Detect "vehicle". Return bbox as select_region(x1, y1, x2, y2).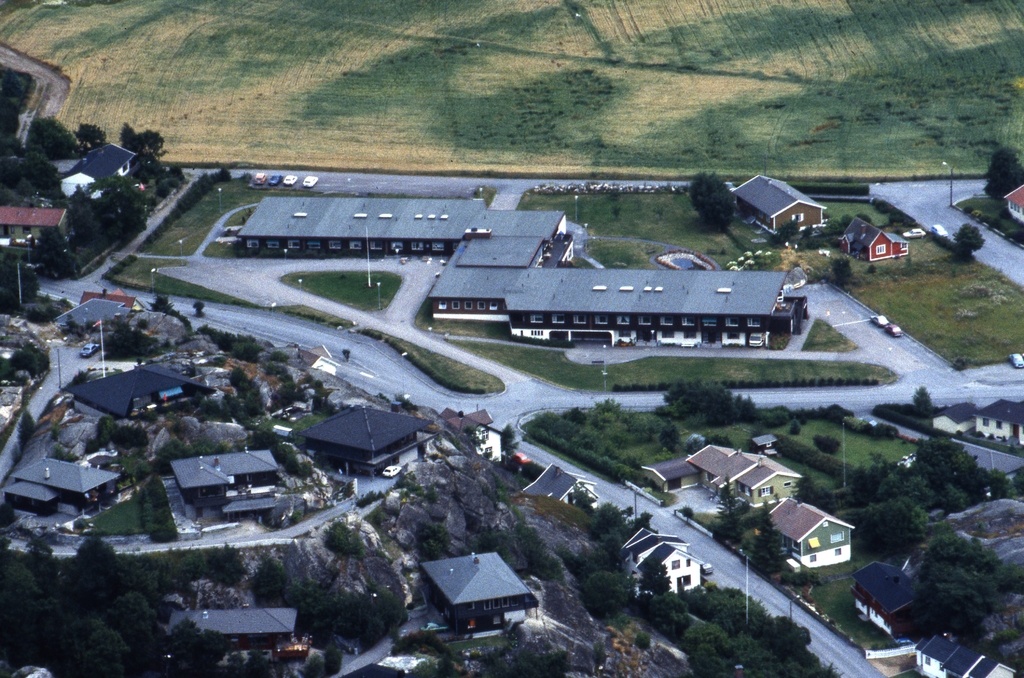
select_region(883, 323, 902, 337).
